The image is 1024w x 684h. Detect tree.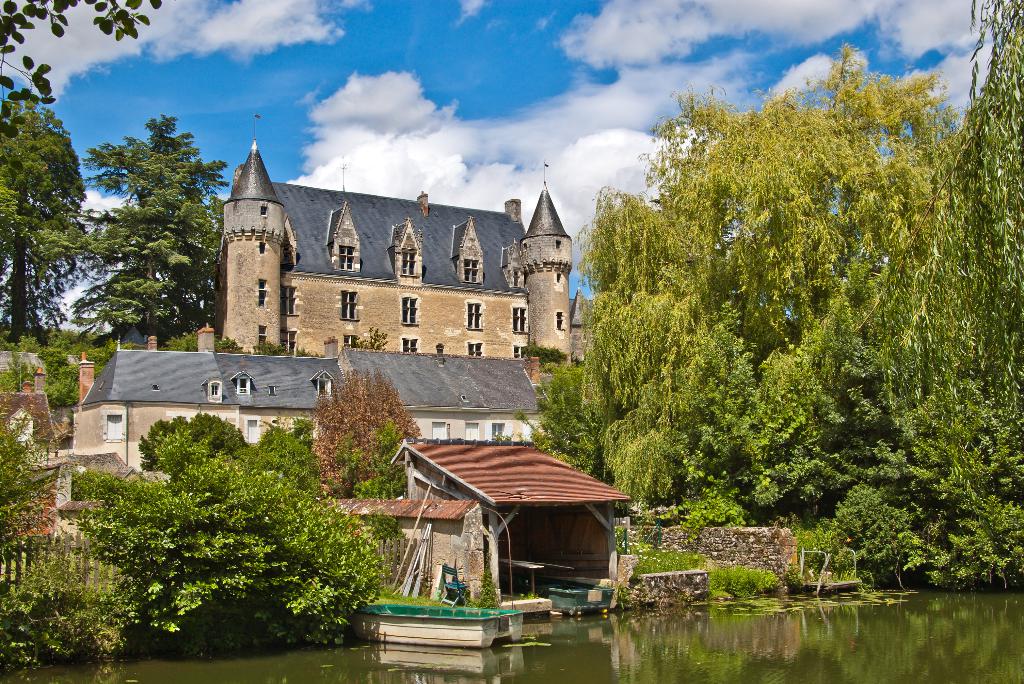
Detection: box(139, 410, 248, 482).
